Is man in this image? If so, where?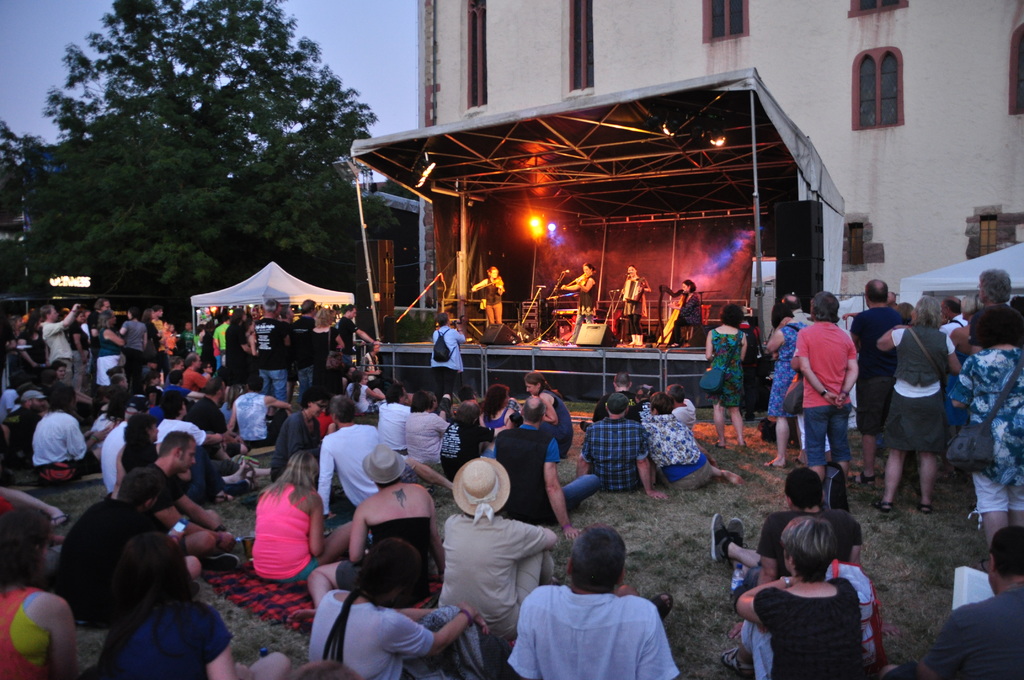
Yes, at (847,280,914,483).
